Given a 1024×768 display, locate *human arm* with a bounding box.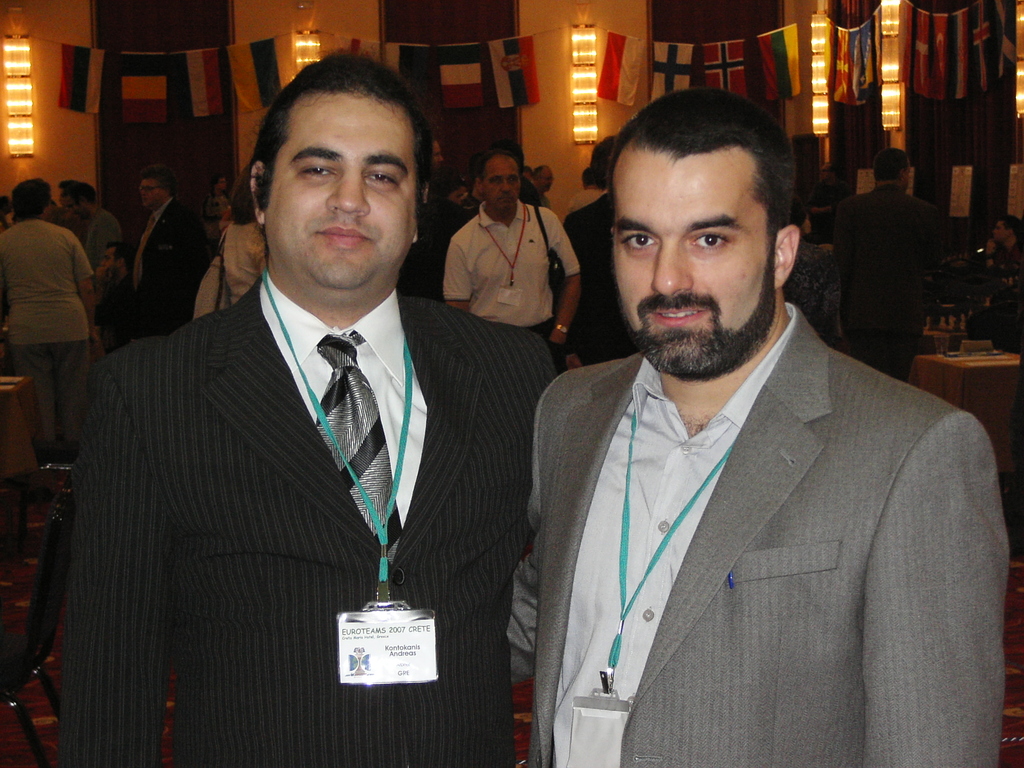
Located: l=65, t=362, r=177, b=767.
